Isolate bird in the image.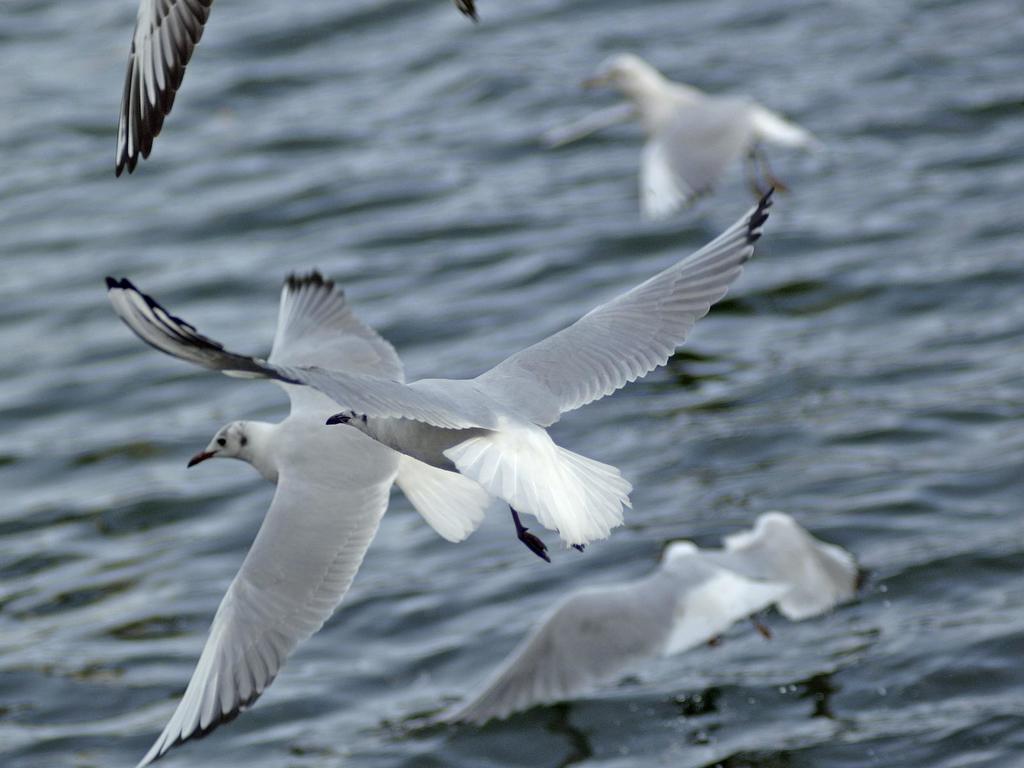
Isolated region: 547/59/808/204.
